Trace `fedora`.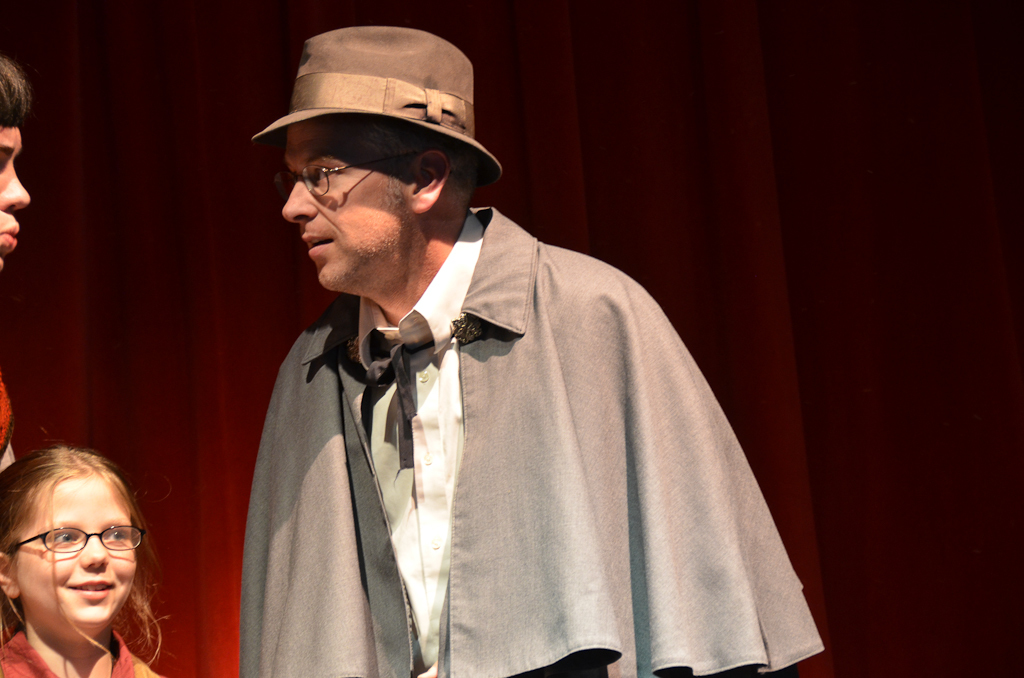
Traced to 253 23 501 188.
